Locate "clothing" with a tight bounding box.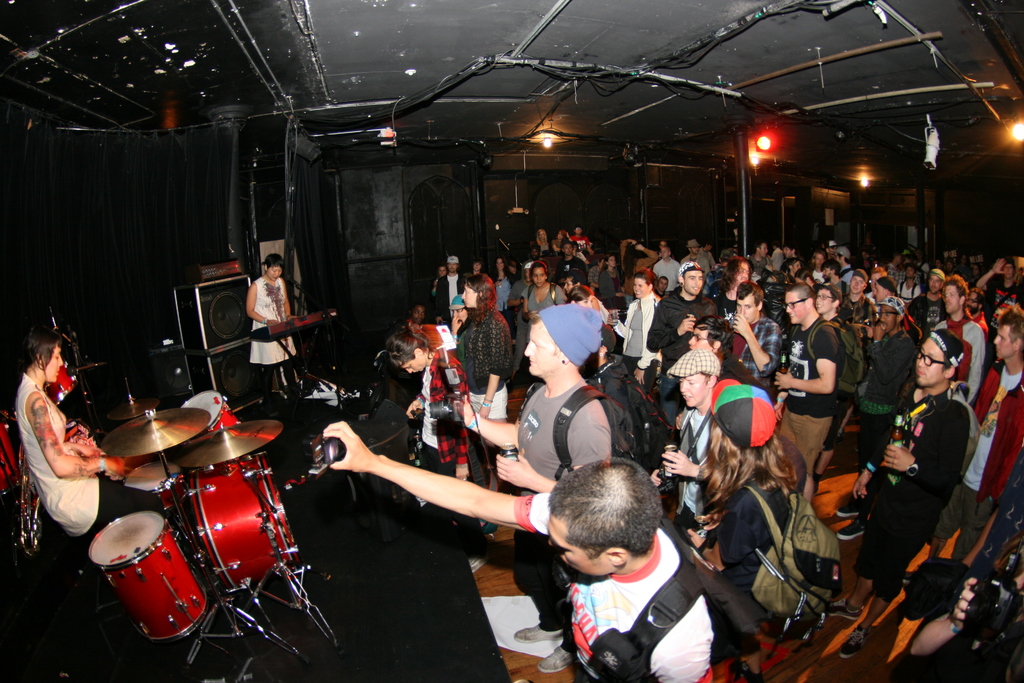
[413, 346, 473, 477].
